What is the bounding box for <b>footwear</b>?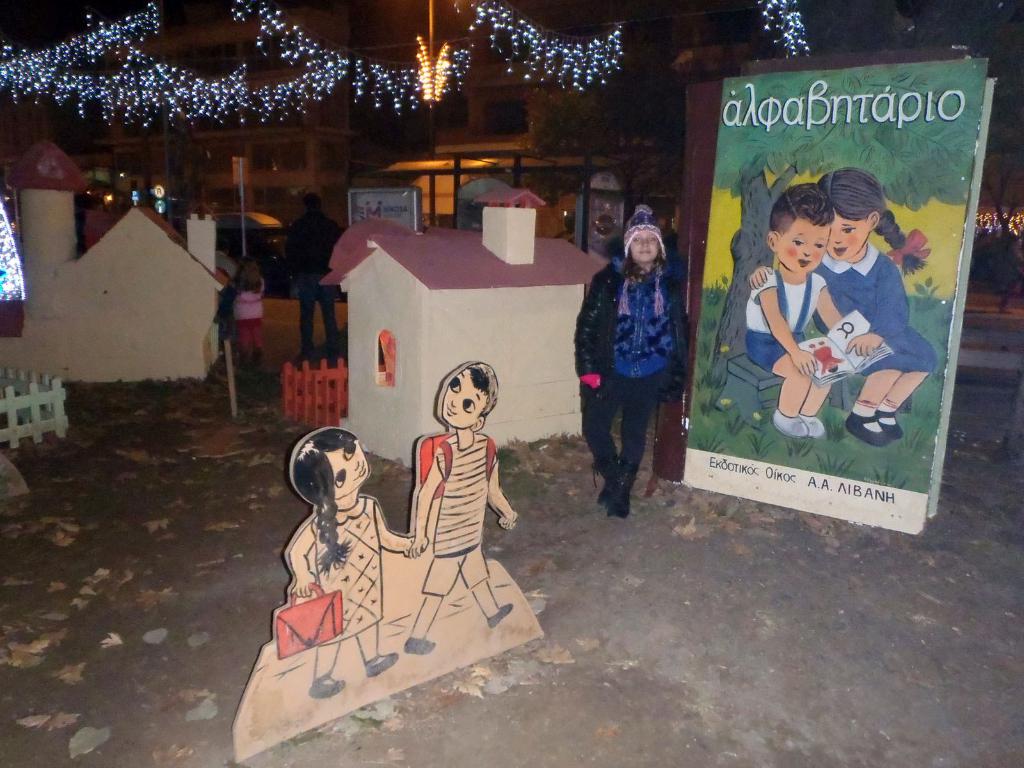
x1=404, y1=637, x2=435, y2=658.
